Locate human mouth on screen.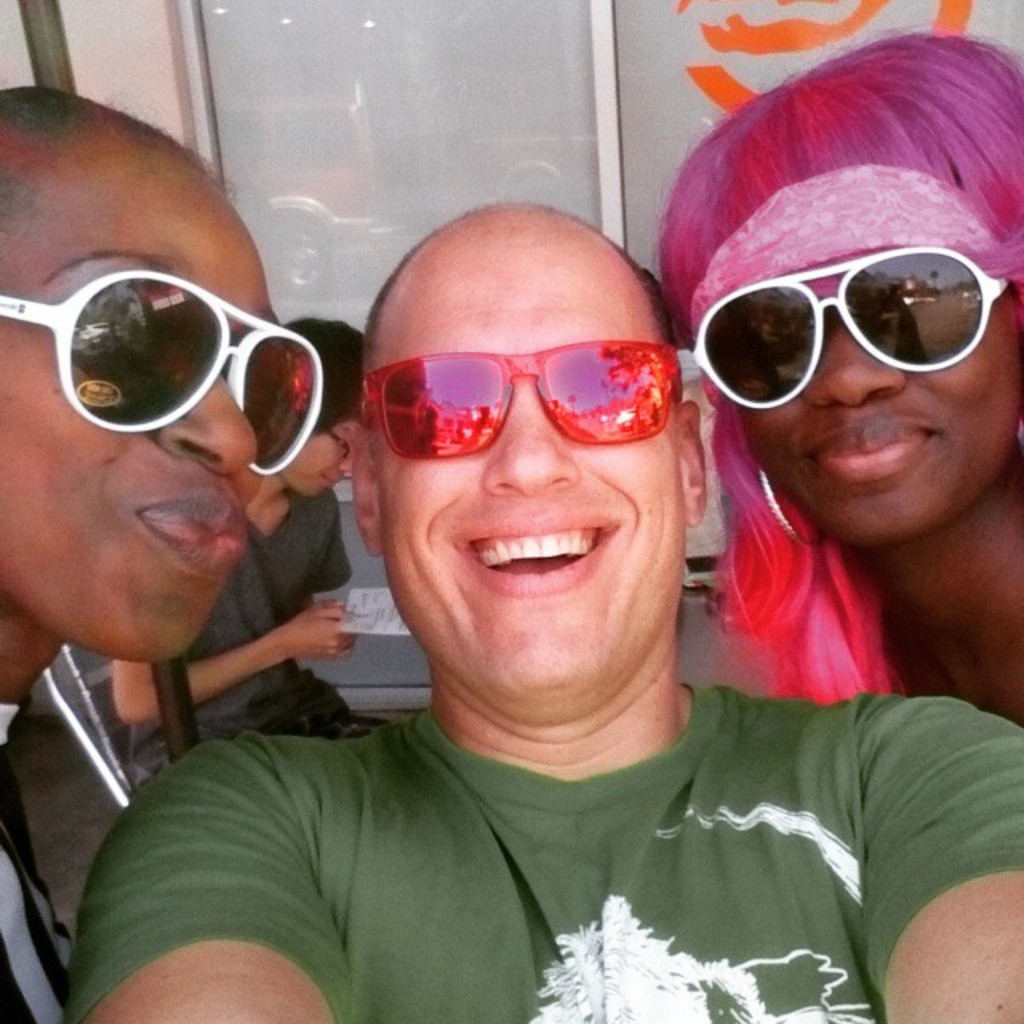
On screen at Rect(146, 485, 250, 574).
